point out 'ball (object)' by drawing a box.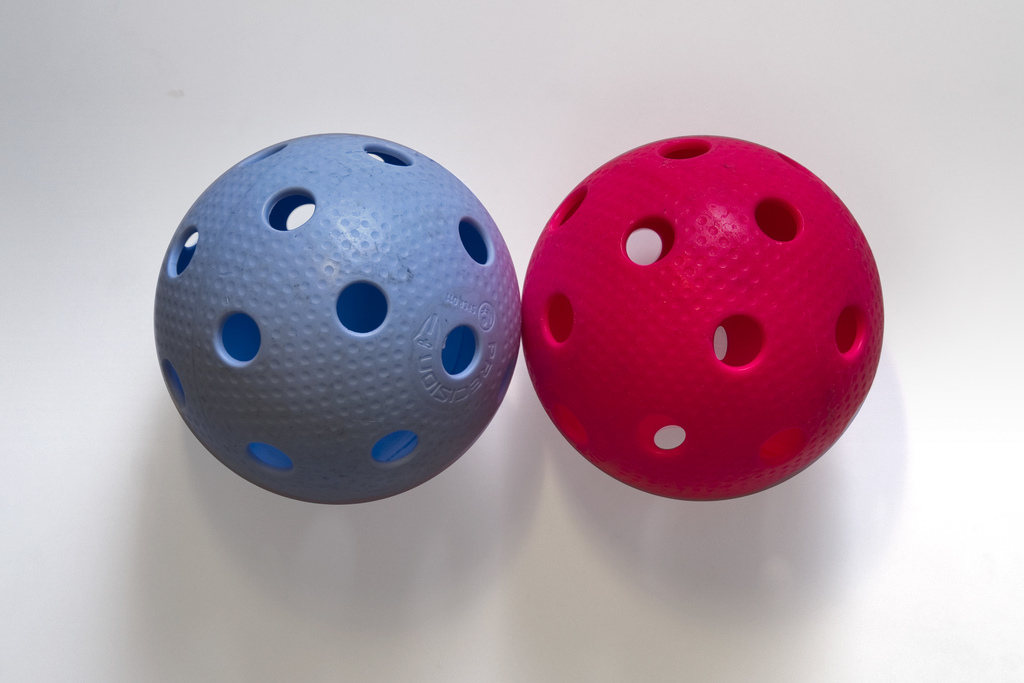
[x1=155, y1=134, x2=518, y2=504].
